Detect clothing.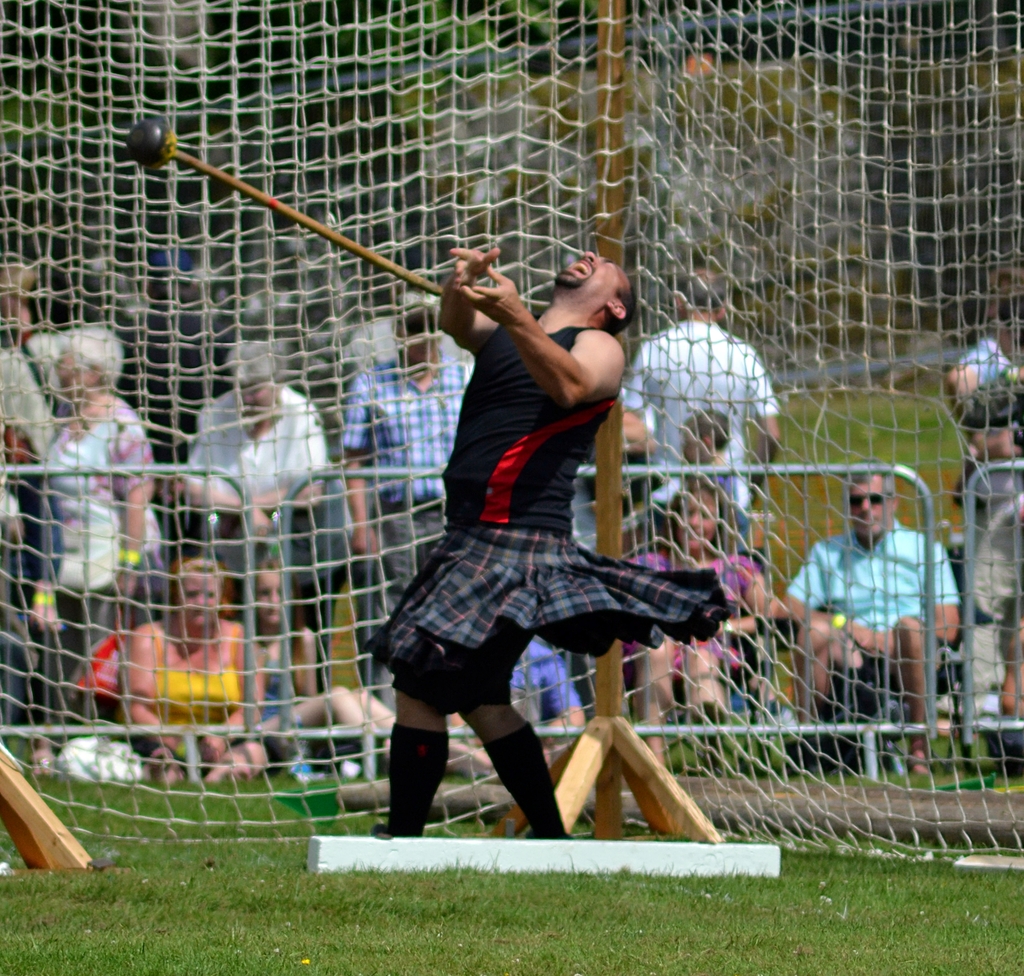
Detected at pyautogui.locateOnScreen(788, 517, 961, 723).
